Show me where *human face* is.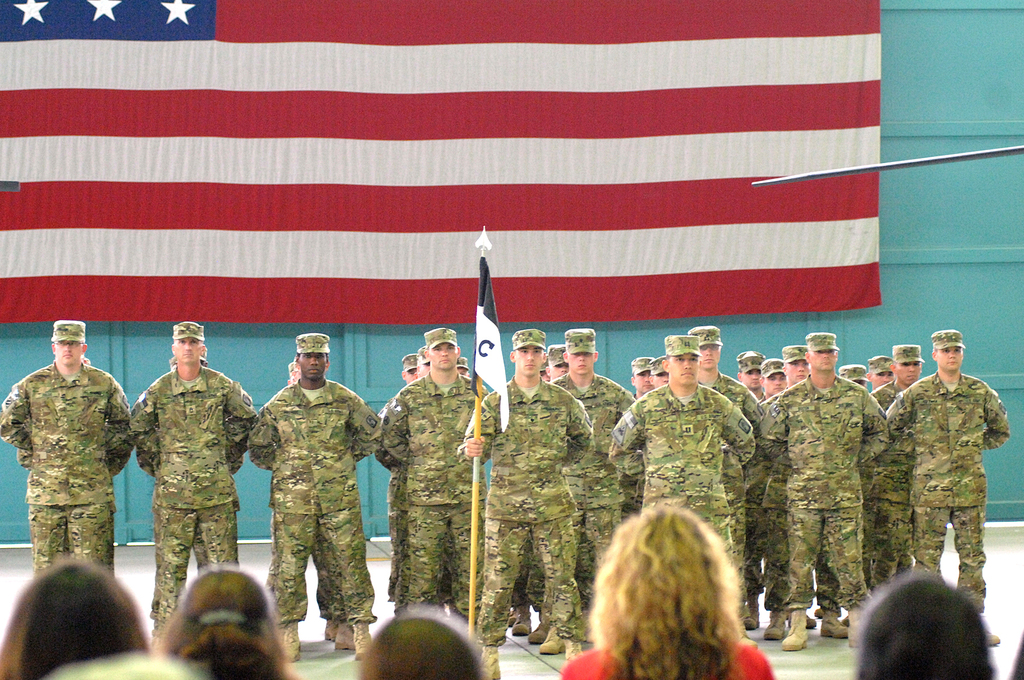
*human face* is at bbox=[745, 372, 762, 391].
